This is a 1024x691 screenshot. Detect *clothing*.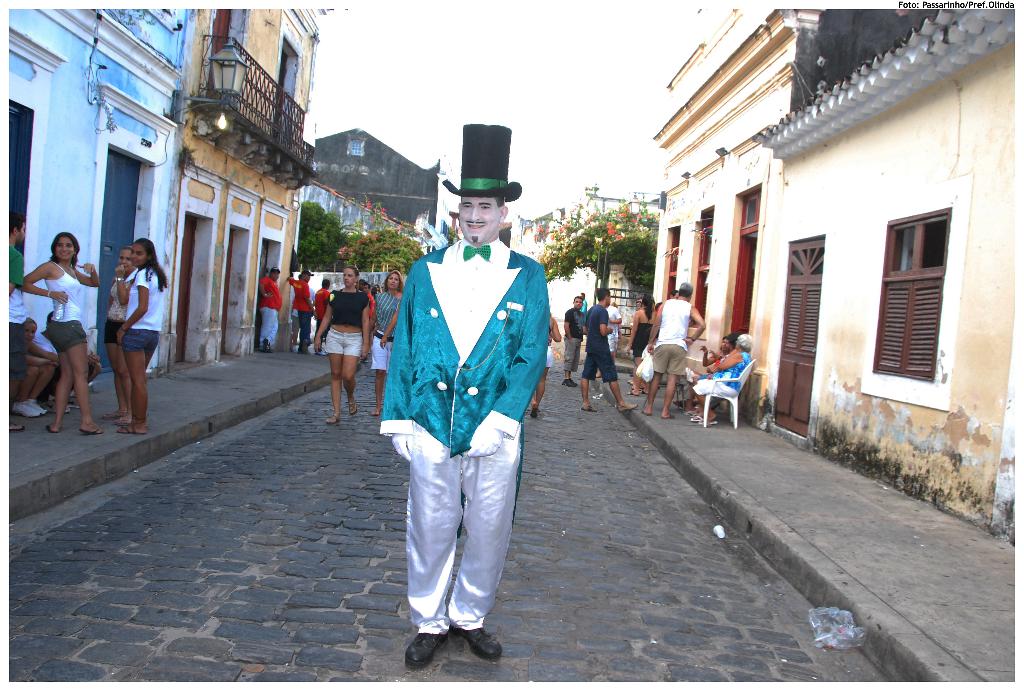
127, 266, 162, 328.
